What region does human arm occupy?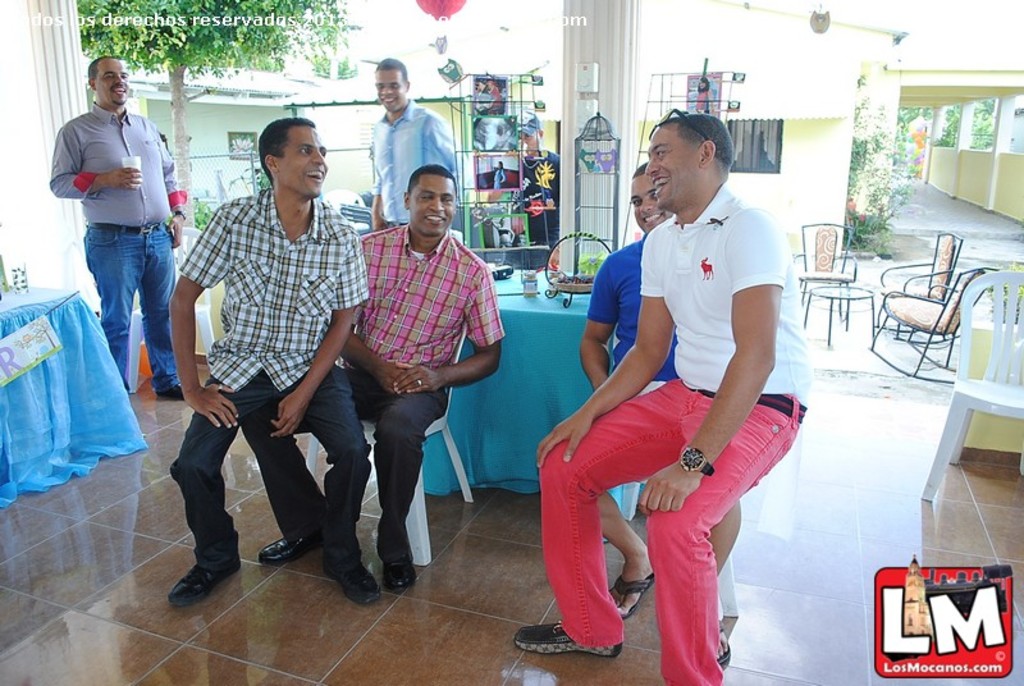
[163,203,242,430].
